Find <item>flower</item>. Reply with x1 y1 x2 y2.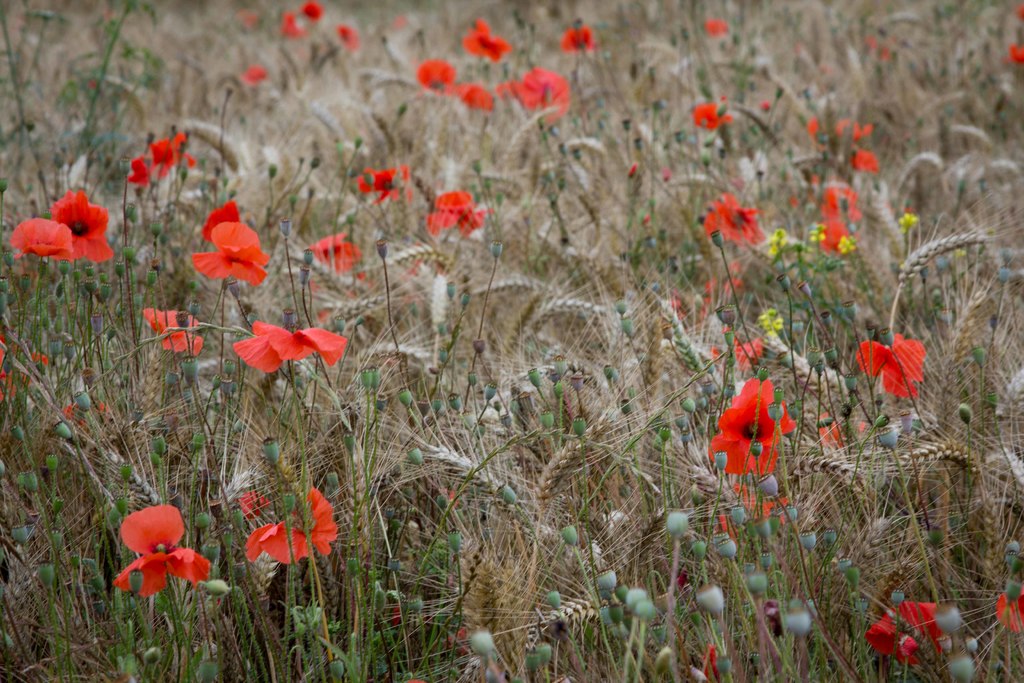
860 598 946 666.
